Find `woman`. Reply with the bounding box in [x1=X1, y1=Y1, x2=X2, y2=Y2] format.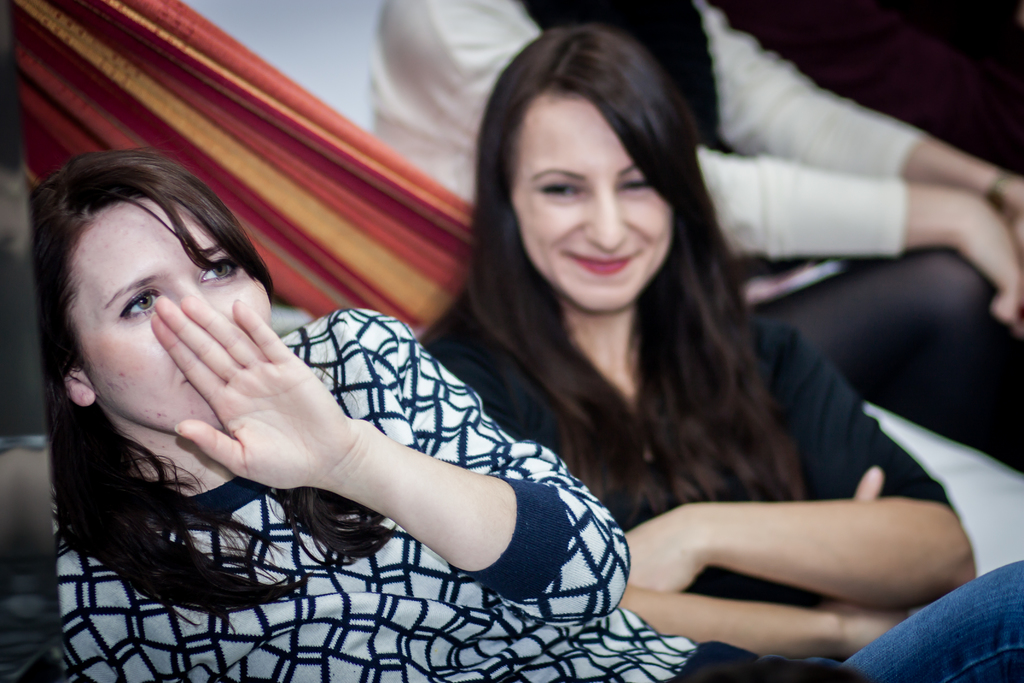
[x1=35, y1=147, x2=1023, y2=682].
